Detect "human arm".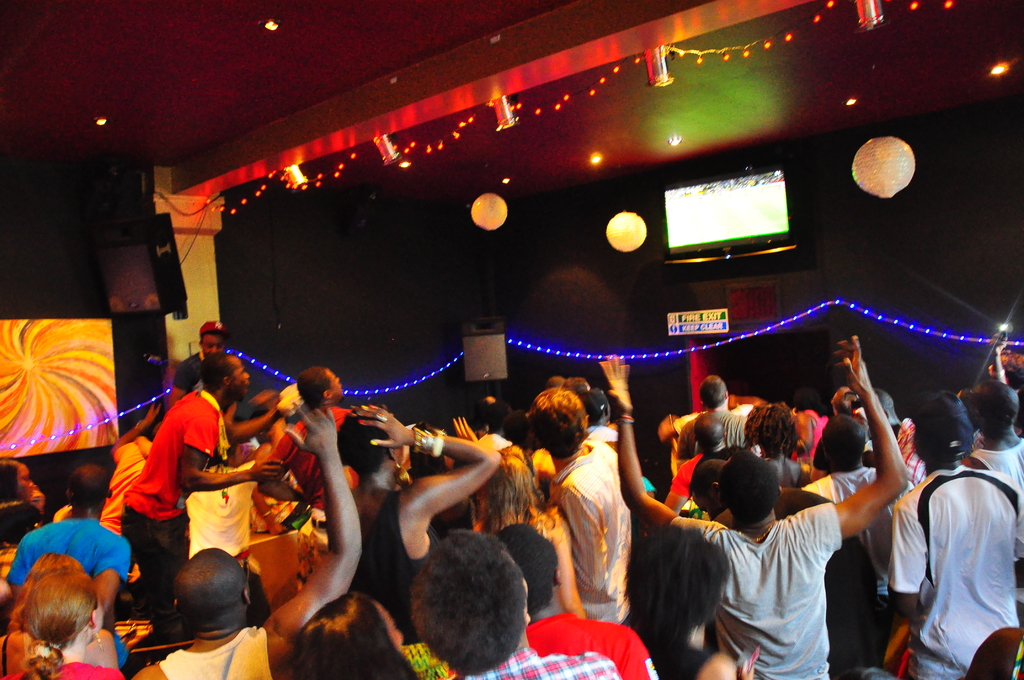
Detected at 266 401 357 642.
